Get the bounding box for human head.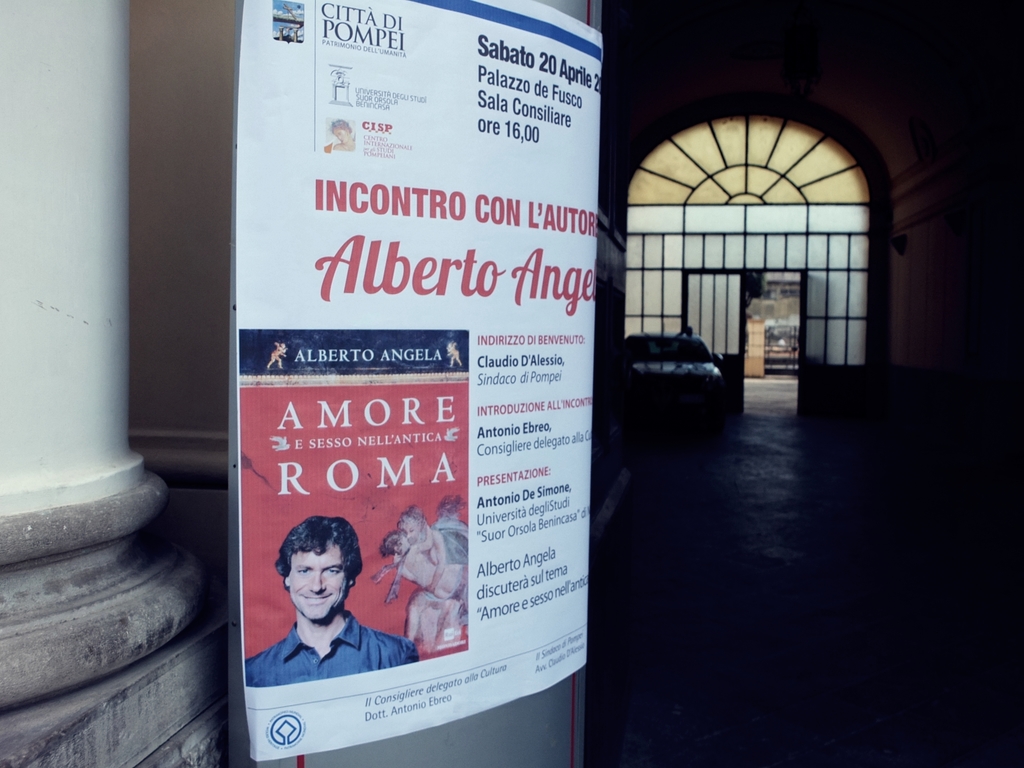
bbox=[271, 513, 362, 623].
